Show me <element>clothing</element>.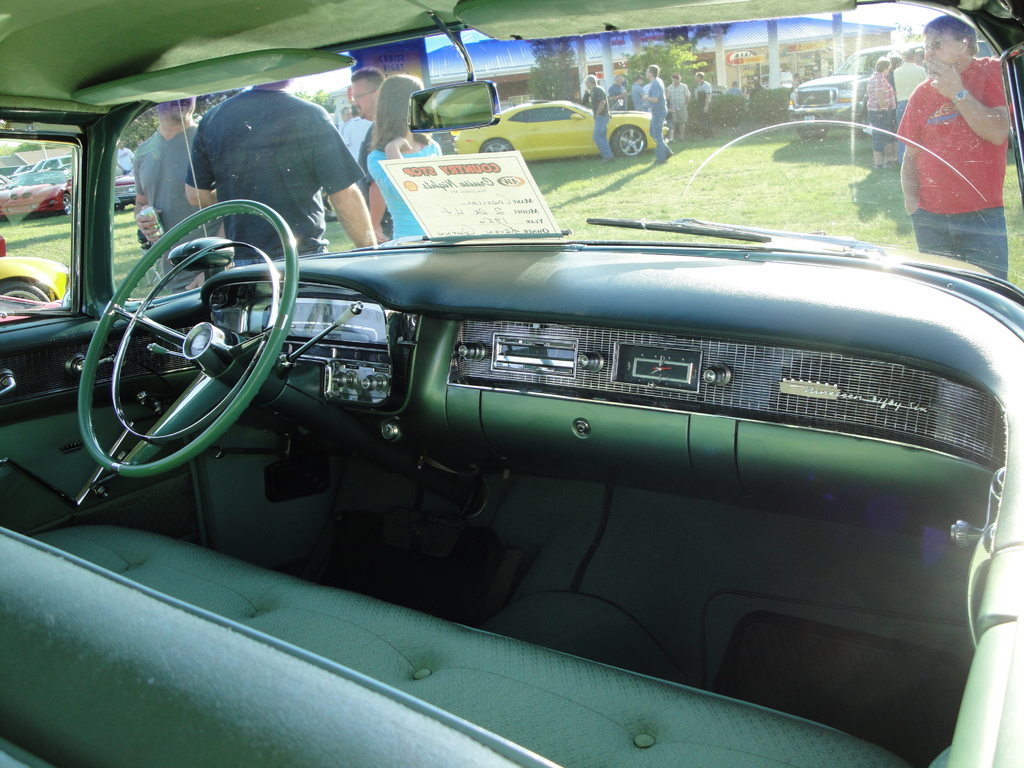
<element>clothing</element> is here: box(863, 67, 894, 158).
